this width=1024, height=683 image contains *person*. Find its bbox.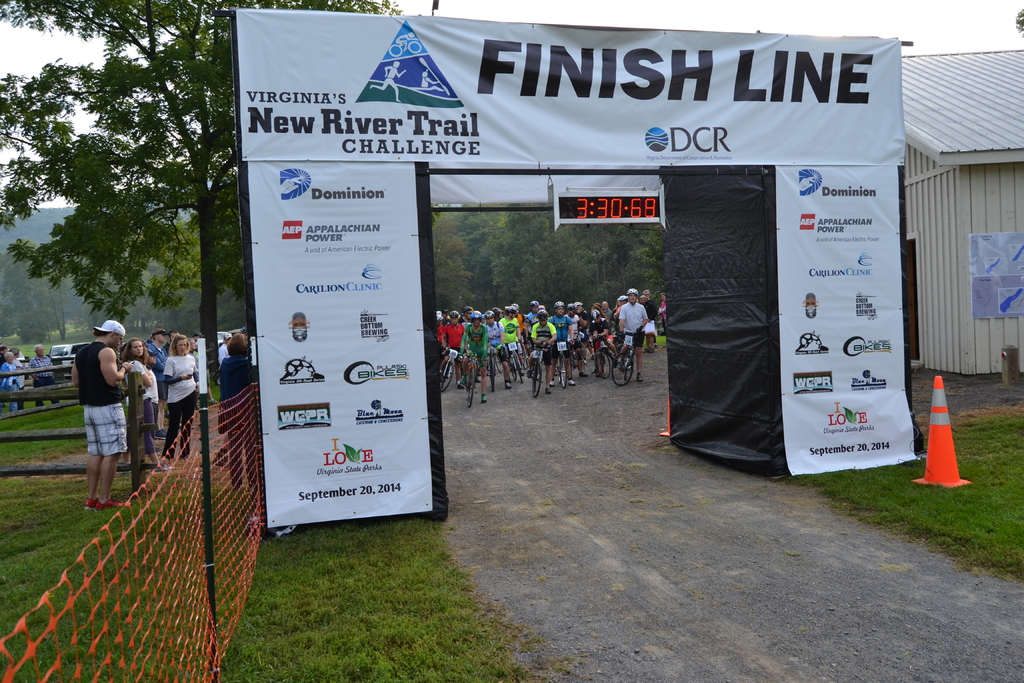
bbox=(142, 325, 168, 375).
